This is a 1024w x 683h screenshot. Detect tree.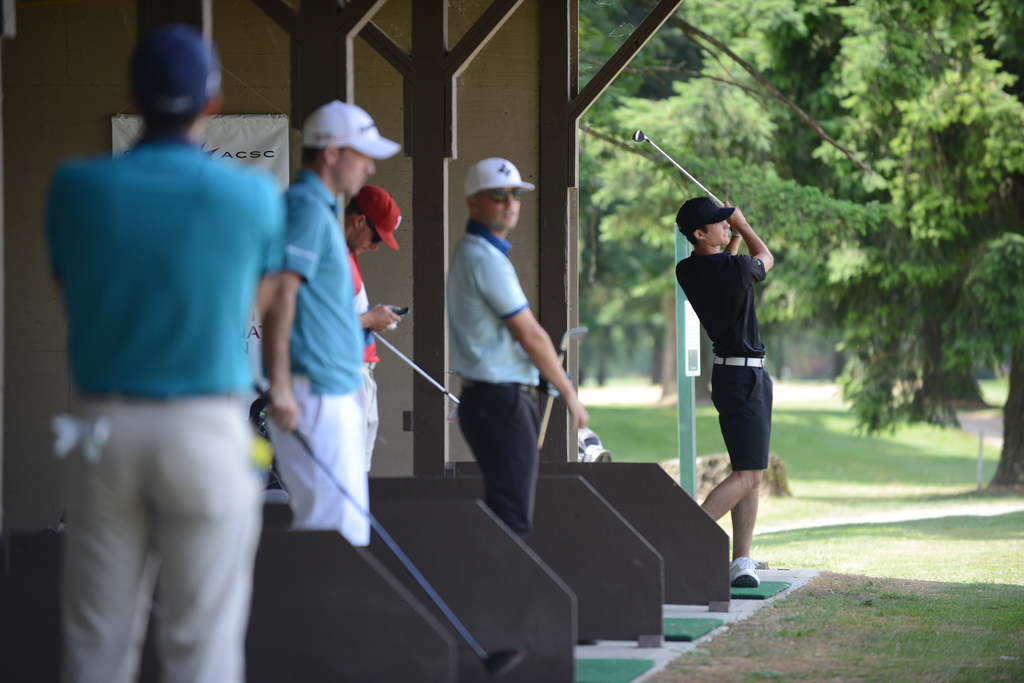
crop(812, 14, 1003, 499).
